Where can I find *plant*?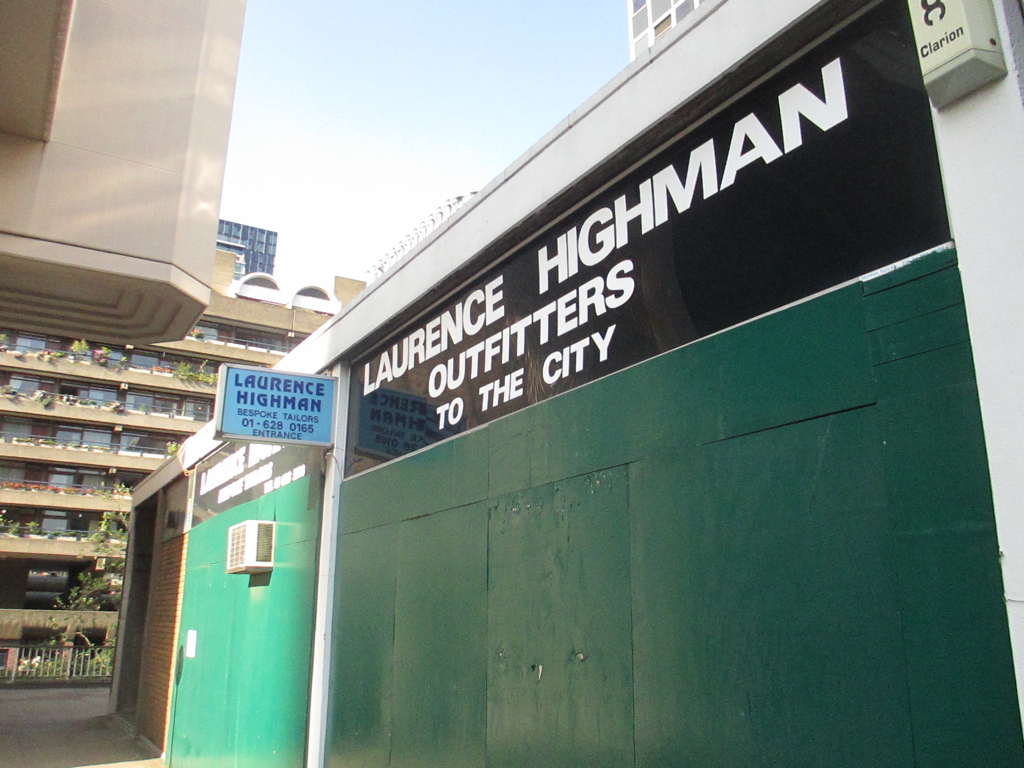
You can find it at bbox=(160, 433, 183, 453).
